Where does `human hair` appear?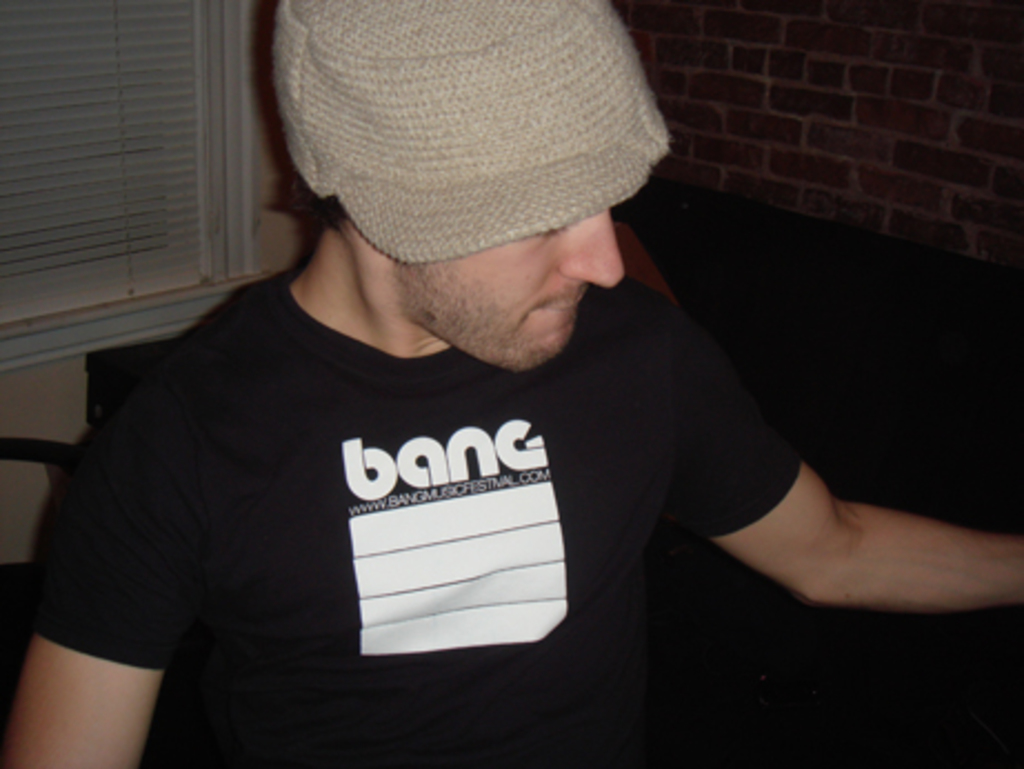
Appears at 289,184,349,231.
